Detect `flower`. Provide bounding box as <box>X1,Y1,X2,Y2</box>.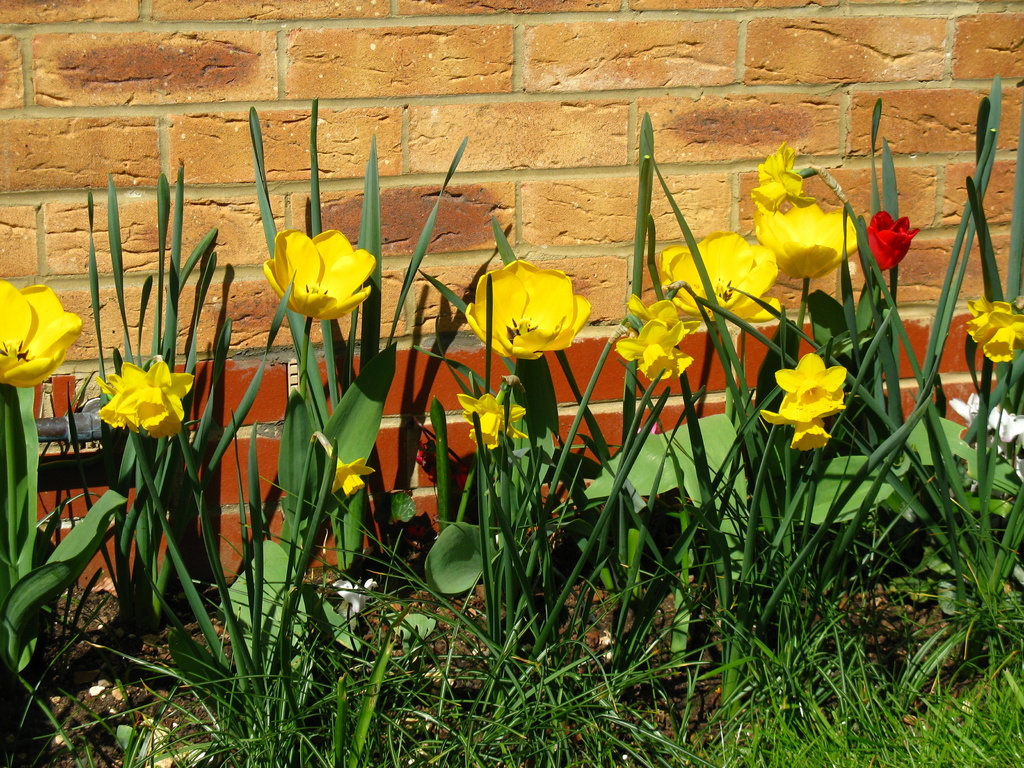
<box>331,452,378,495</box>.
